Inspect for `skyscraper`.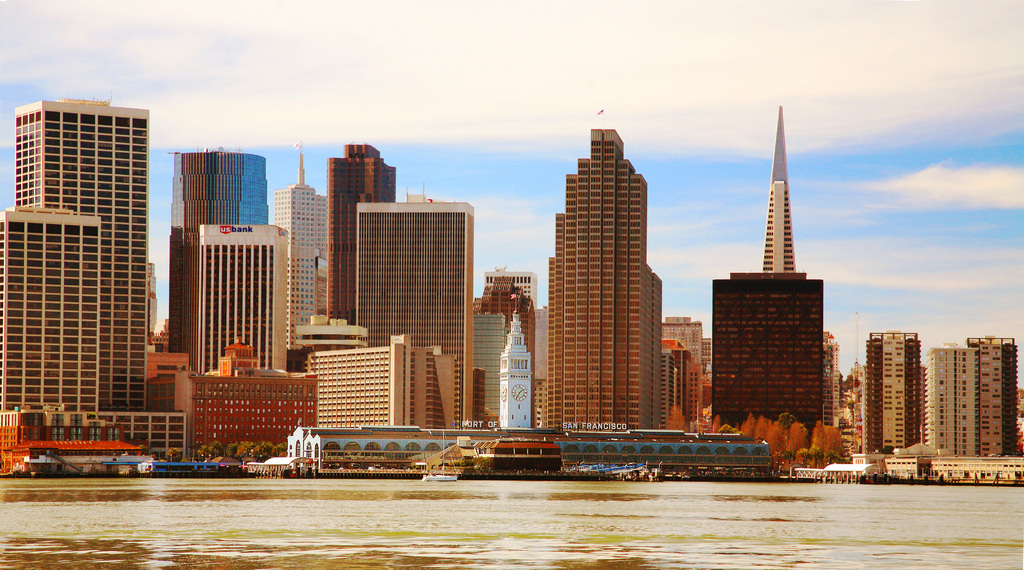
Inspection: rect(12, 96, 200, 460).
